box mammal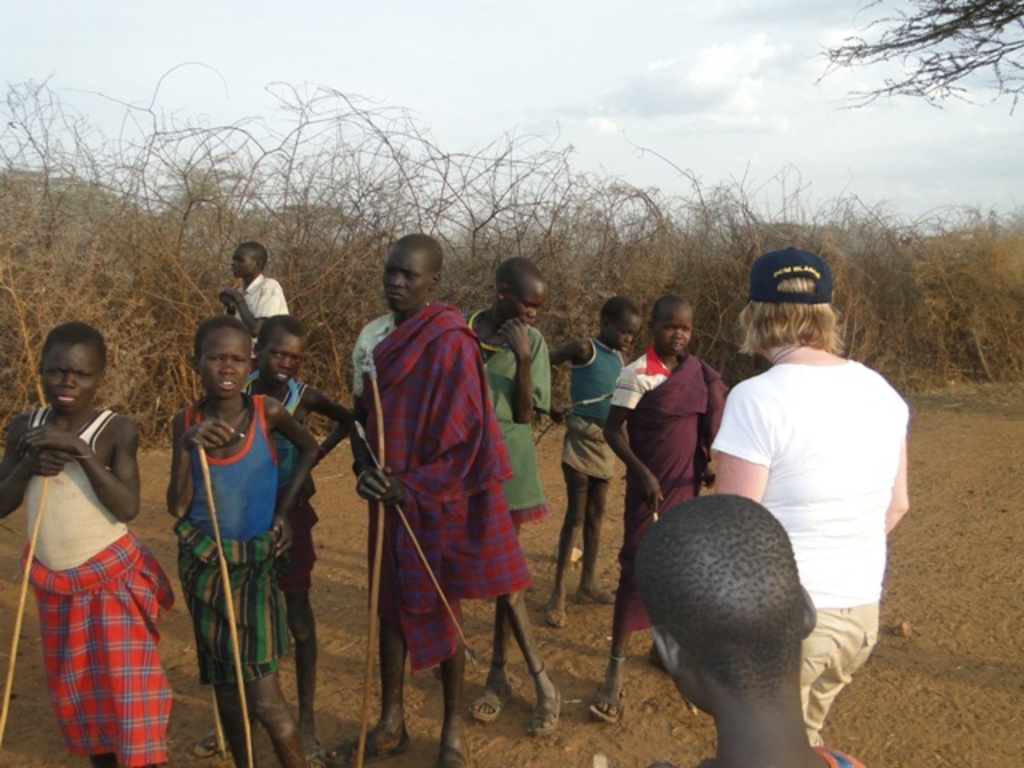
{"x1": 579, "y1": 296, "x2": 730, "y2": 723}
